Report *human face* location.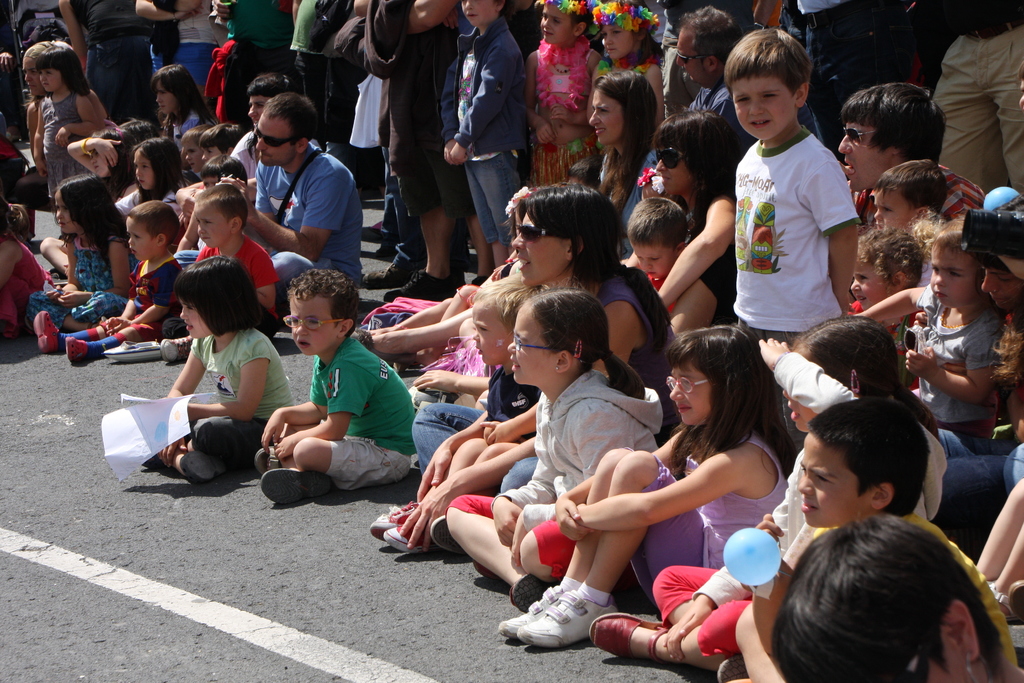
Report: region(668, 356, 707, 433).
